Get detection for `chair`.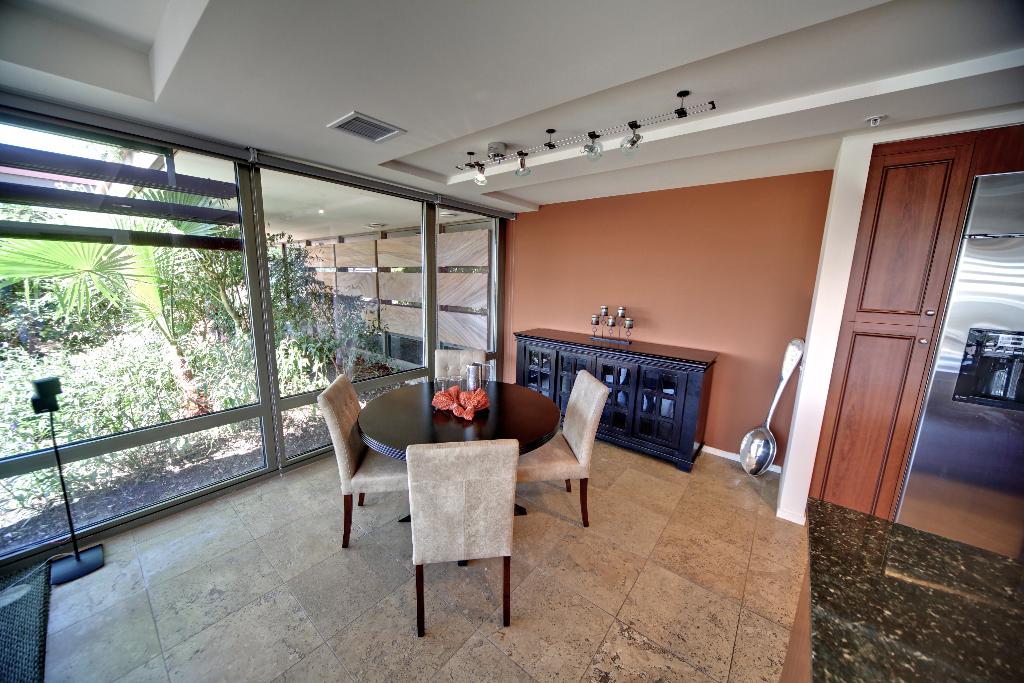
Detection: [0, 552, 63, 682].
